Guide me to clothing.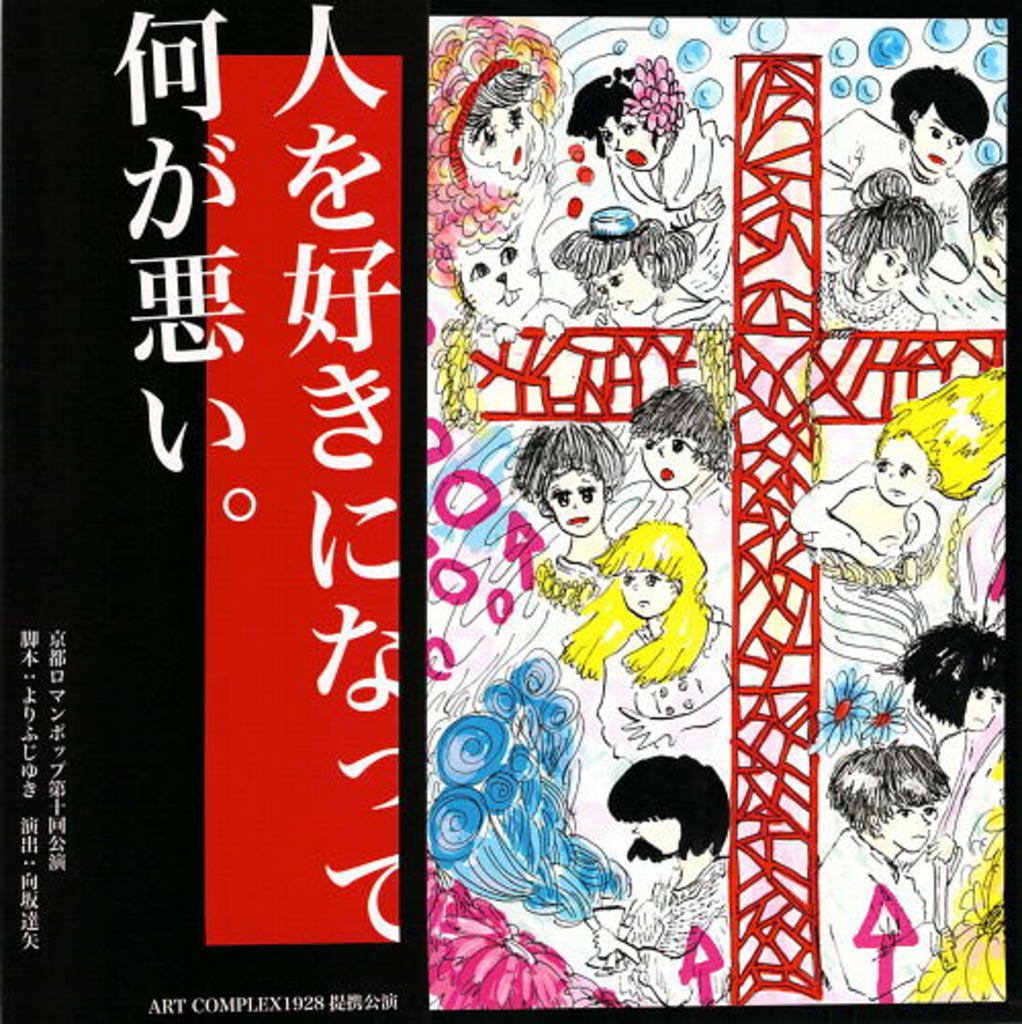
Guidance: [822, 262, 920, 329].
